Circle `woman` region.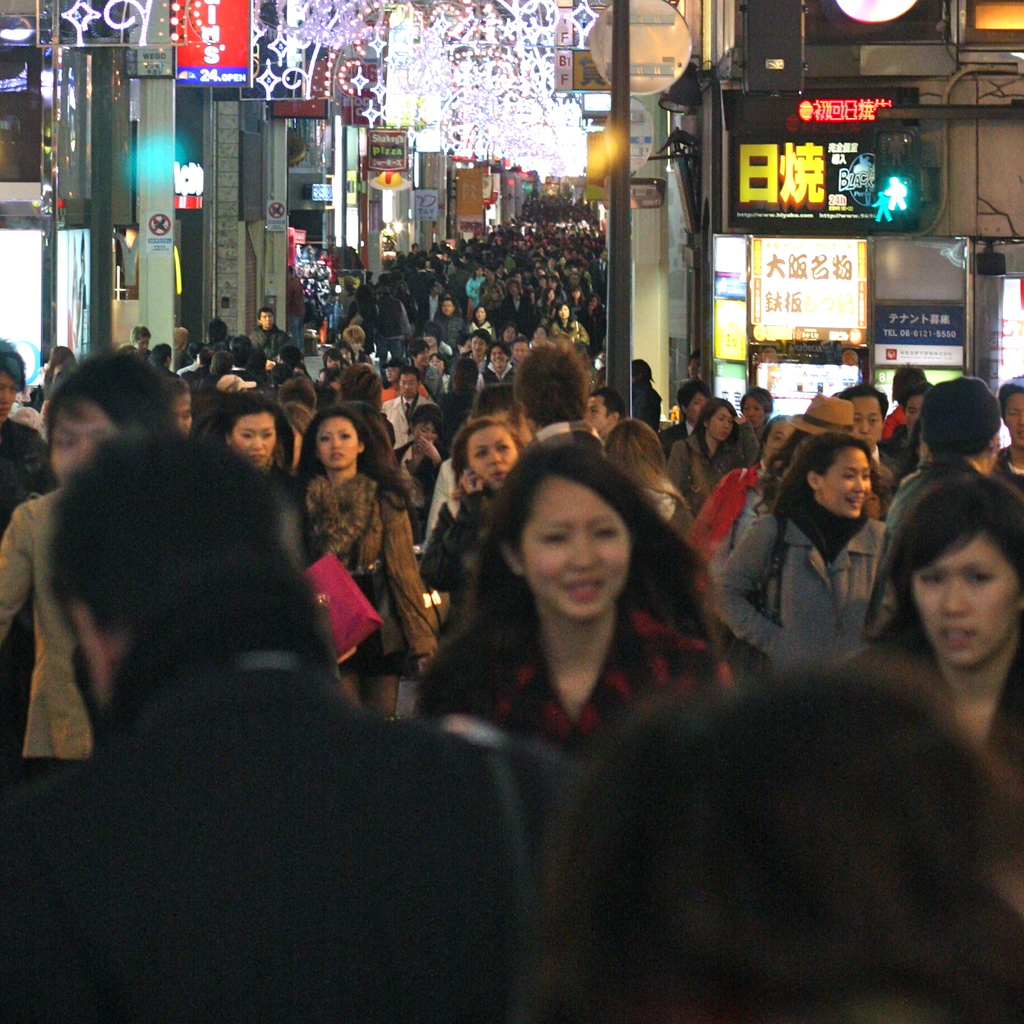
Region: x1=706, y1=437, x2=909, y2=684.
